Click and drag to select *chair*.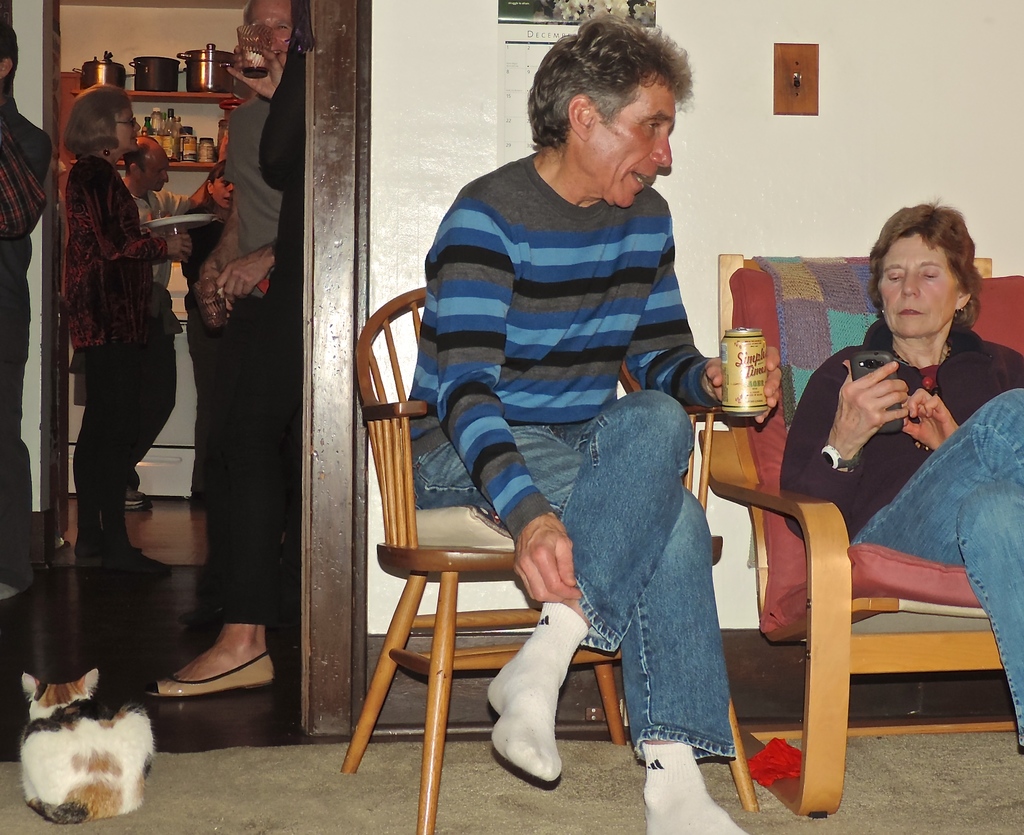
Selection: detection(321, 250, 580, 834).
